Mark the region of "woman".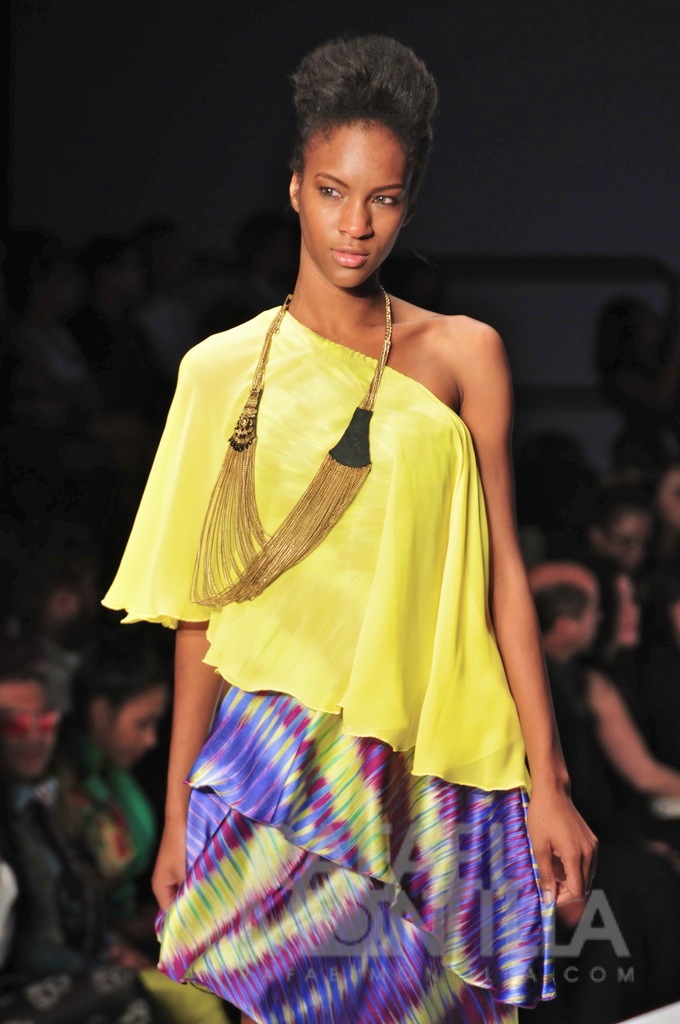
Region: {"left": 37, "top": 645, "right": 232, "bottom": 1012}.
